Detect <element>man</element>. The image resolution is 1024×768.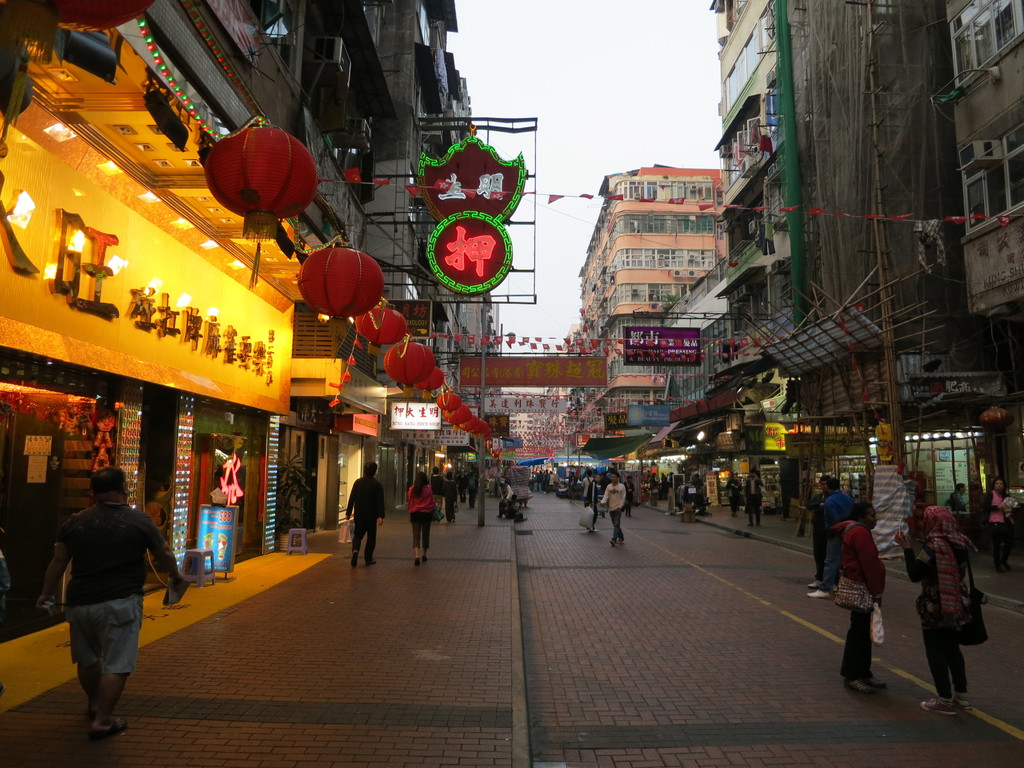
(33, 465, 184, 735).
